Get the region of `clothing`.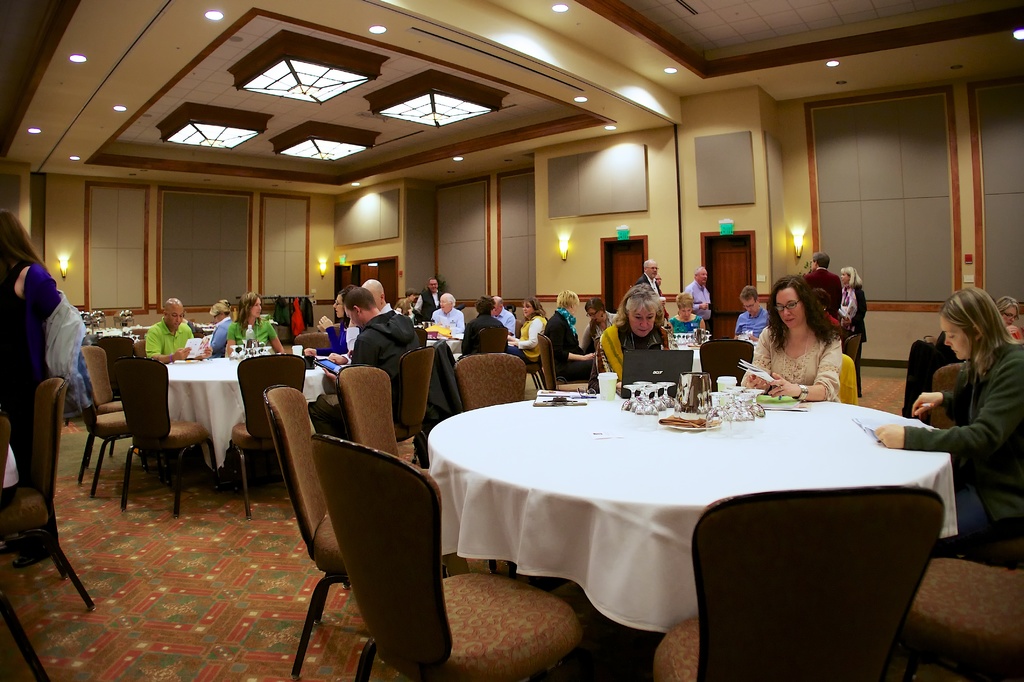
select_region(899, 338, 1023, 528).
